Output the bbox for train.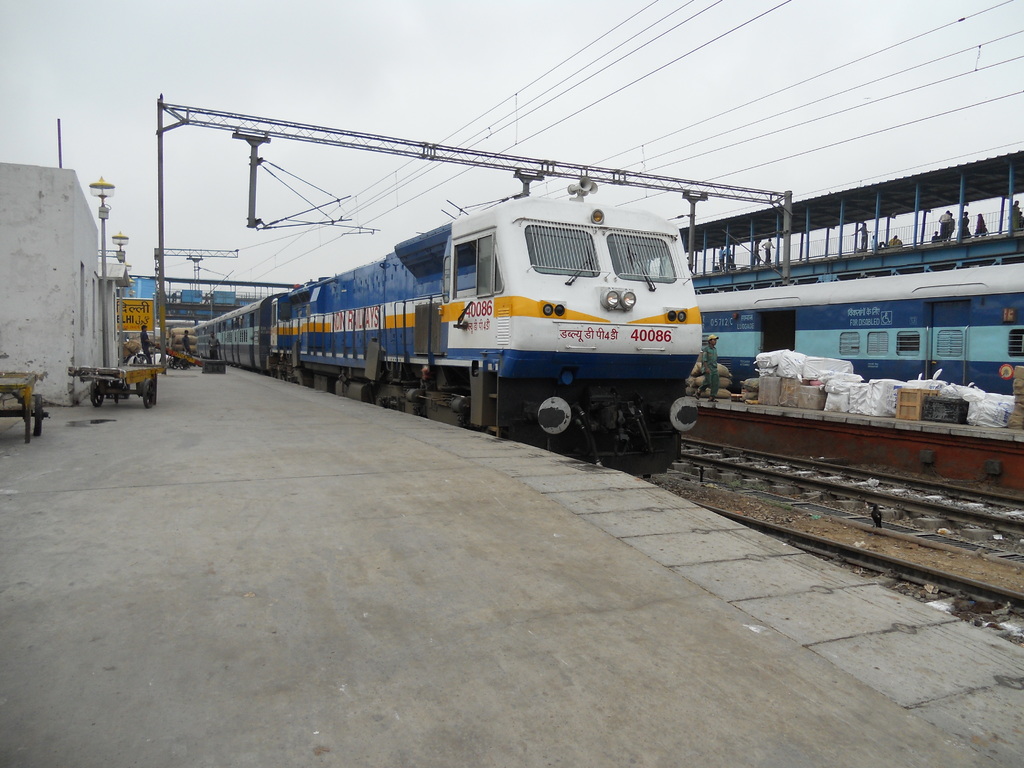
x1=190, y1=173, x2=703, y2=477.
